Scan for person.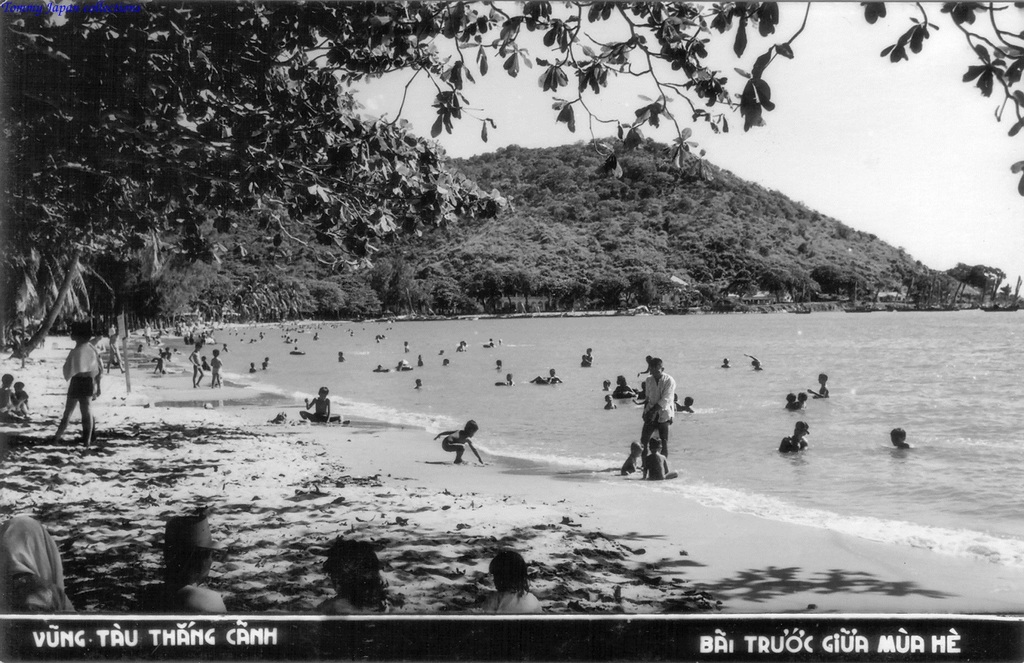
Scan result: locate(626, 353, 681, 489).
